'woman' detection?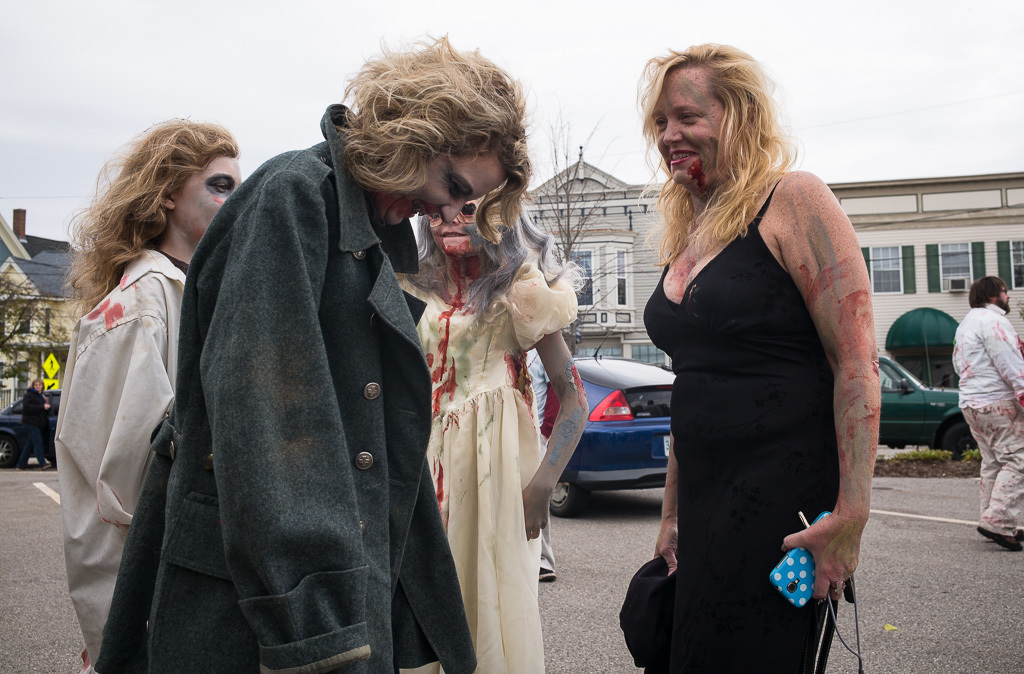
x1=83 y1=54 x2=500 y2=673
